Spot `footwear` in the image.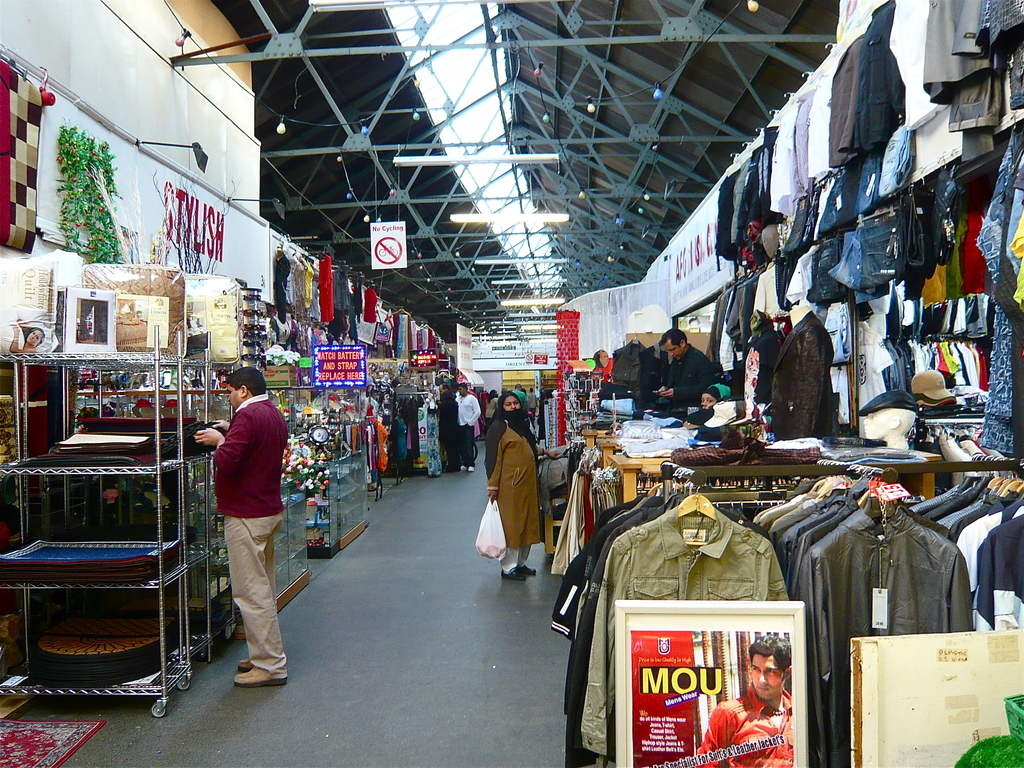
`footwear` found at locate(231, 668, 292, 693).
